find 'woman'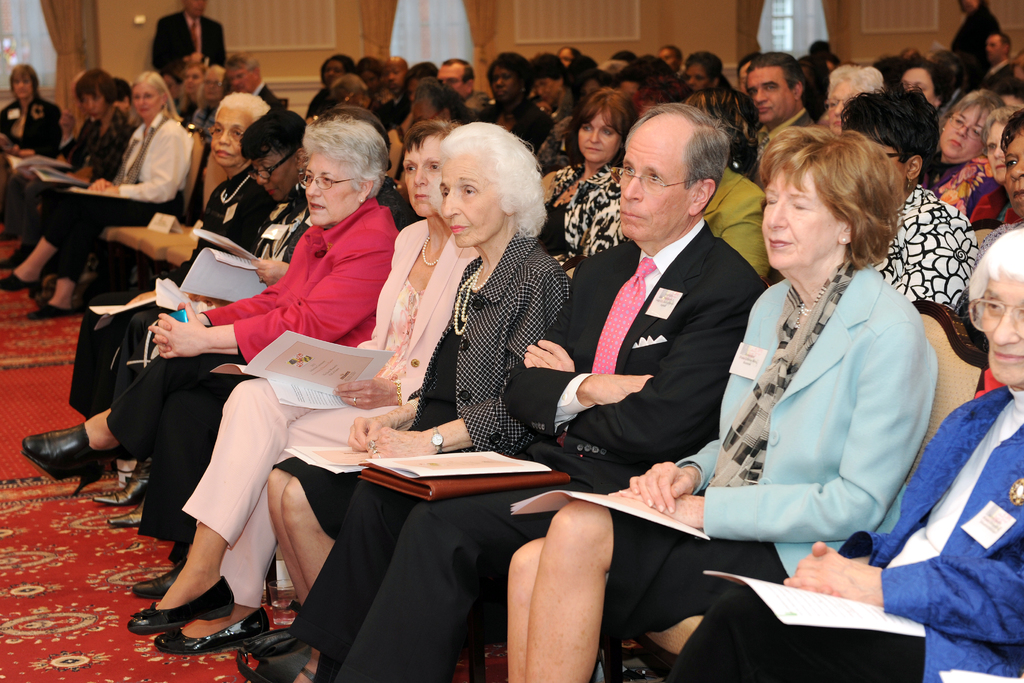
pyautogui.locateOnScreen(22, 114, 307, 502)
